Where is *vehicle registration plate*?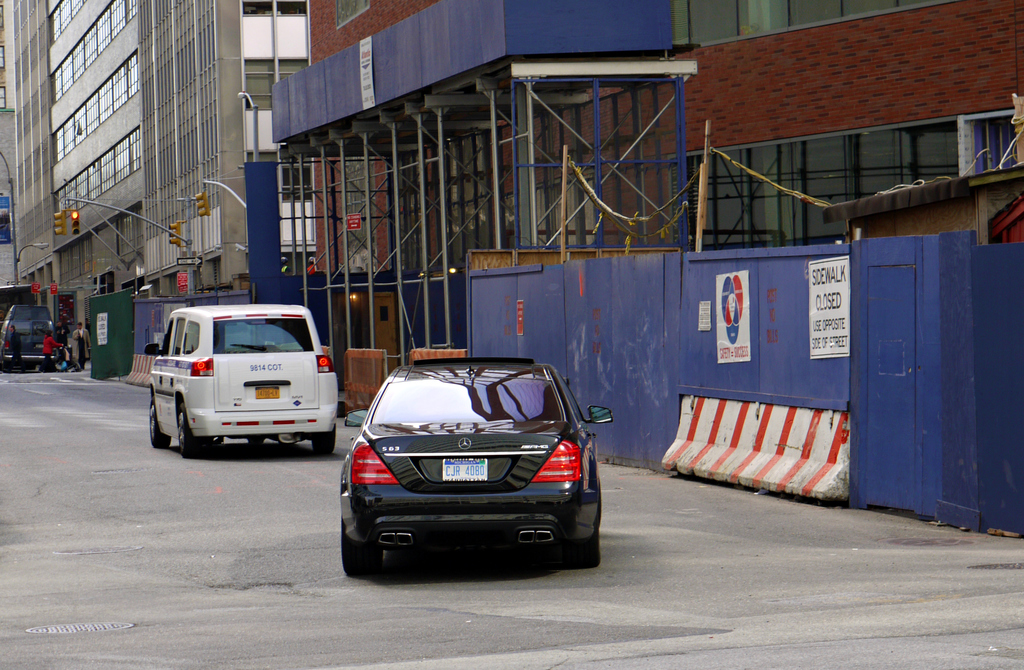
[255, 385, 280, 399].
